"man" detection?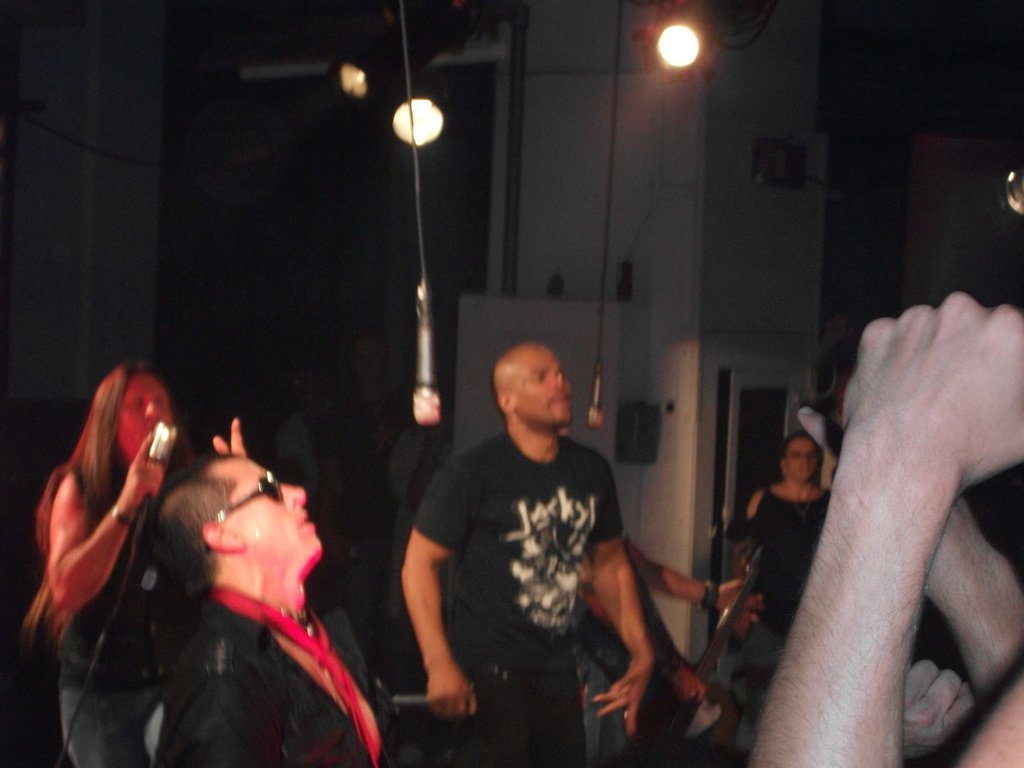
locate(748, 168, 1023, 767)
